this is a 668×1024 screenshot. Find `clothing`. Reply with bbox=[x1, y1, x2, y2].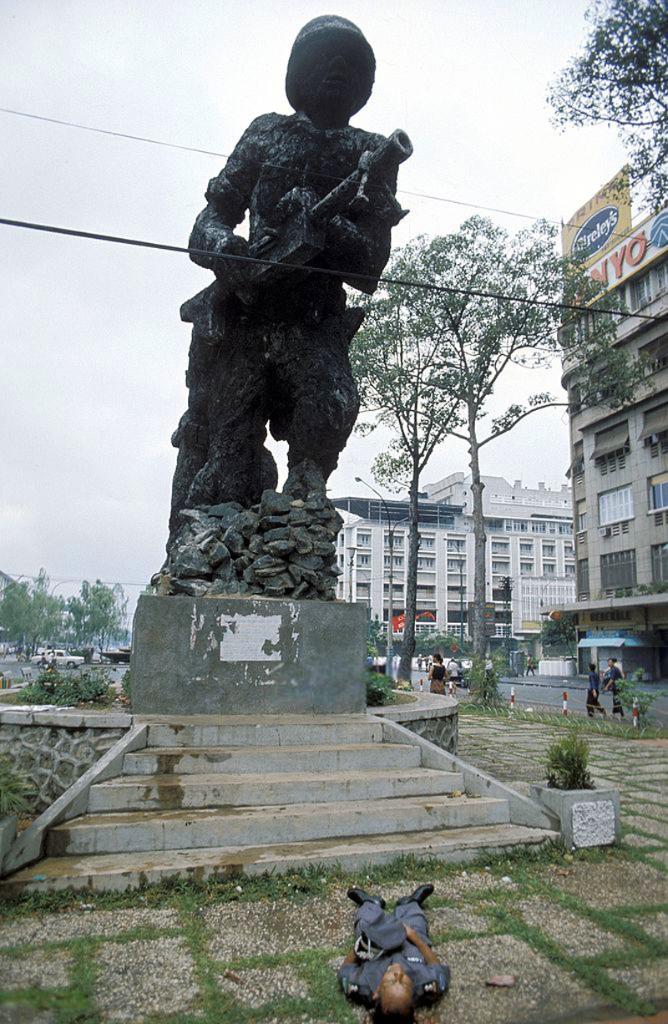
bbox=[429, 663, 447, 700].
